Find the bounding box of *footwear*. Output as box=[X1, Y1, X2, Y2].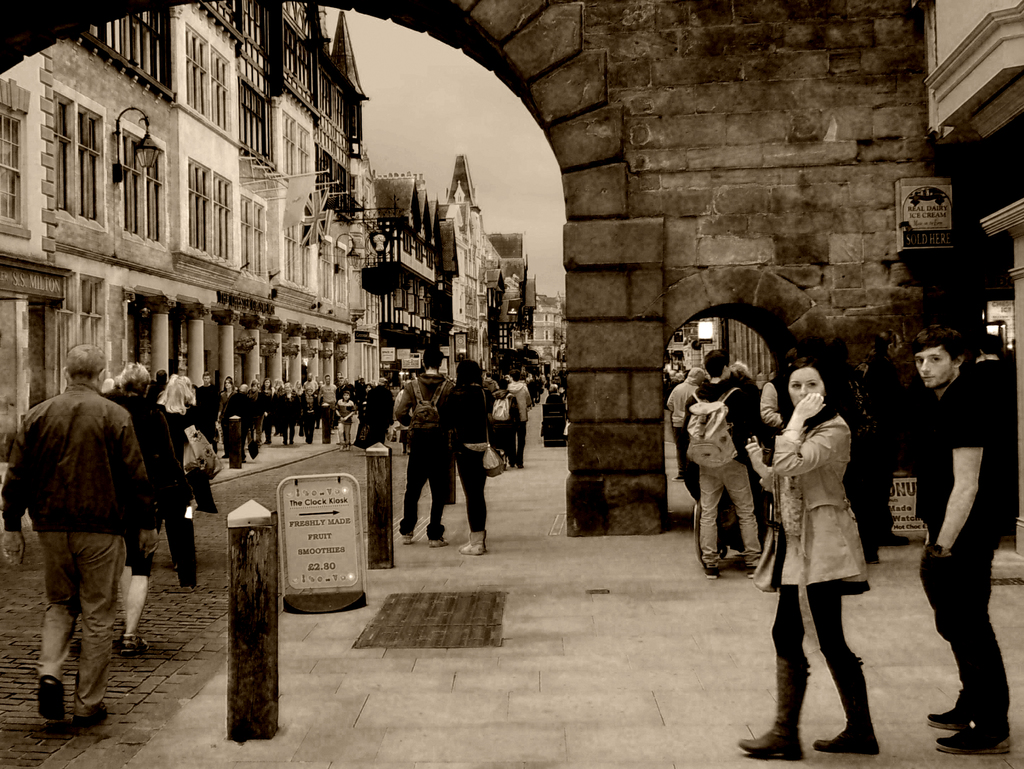
box=[708, 564, 719, 581].
